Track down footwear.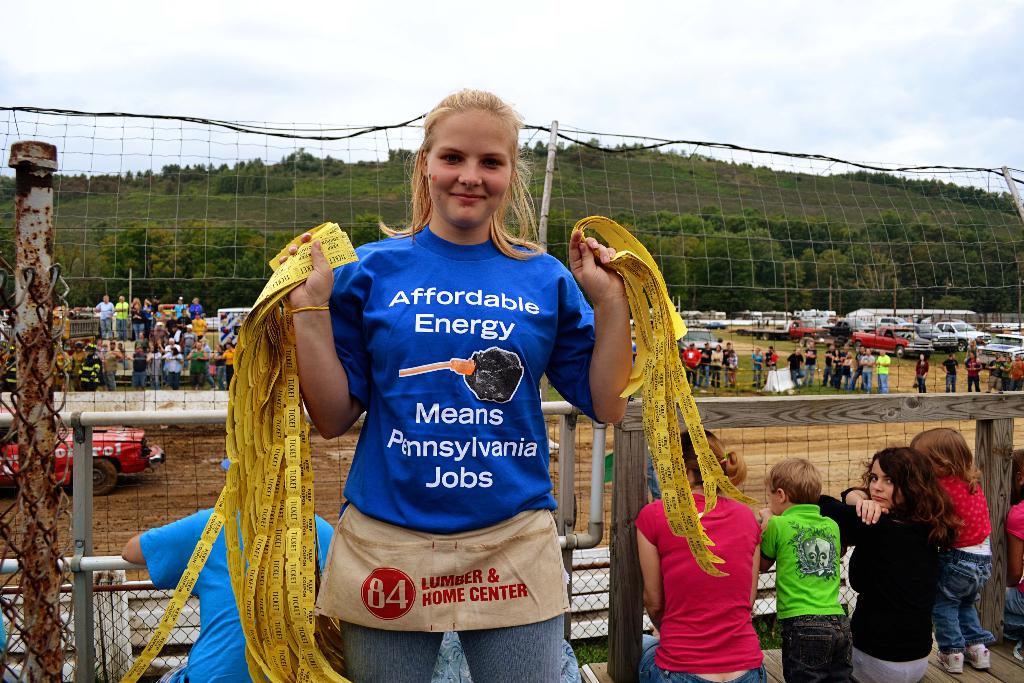
Tracked to crop(929, 649, 960, 677).
